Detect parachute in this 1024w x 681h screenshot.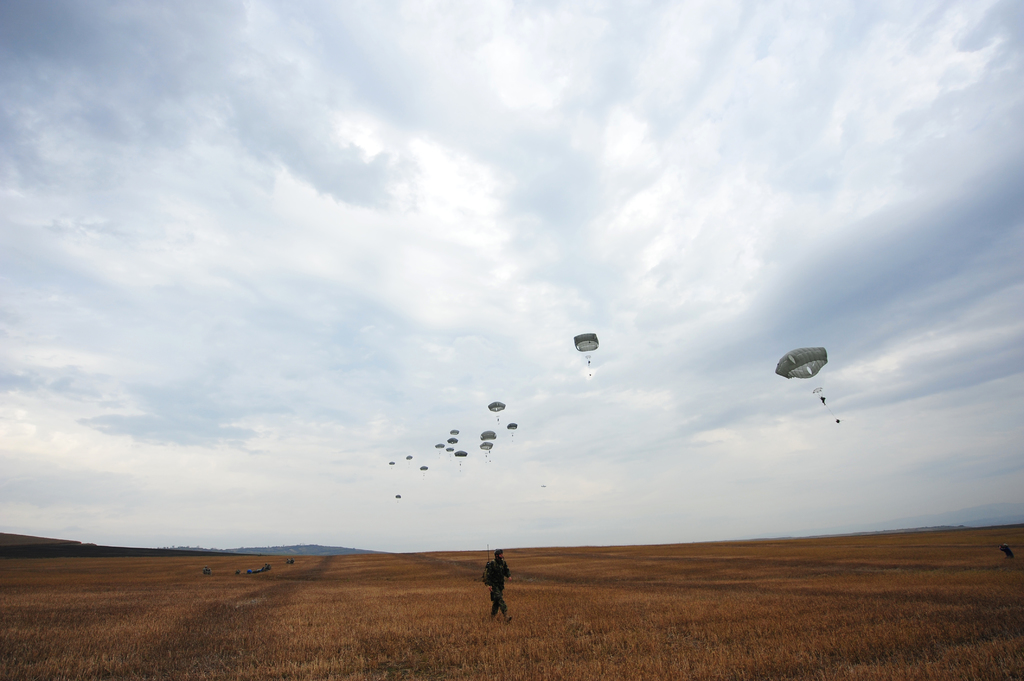
Detection: bbox=[455, 447, 468, 465].
